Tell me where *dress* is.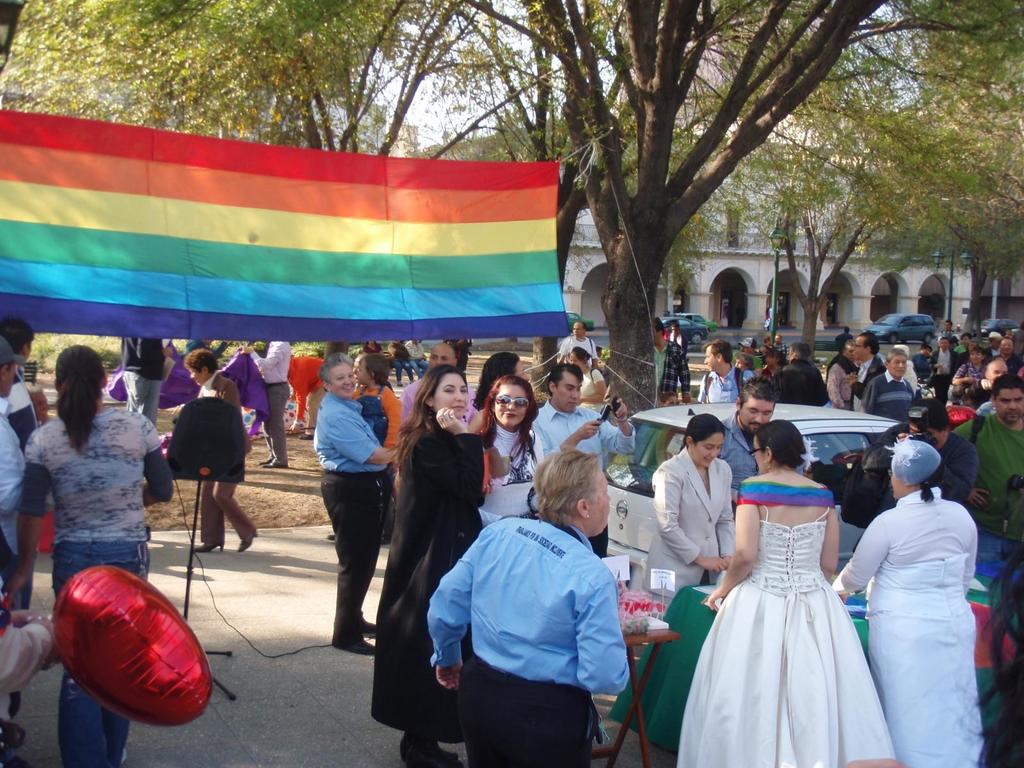
*dress* is at box=[372, 419, 483, 755].
